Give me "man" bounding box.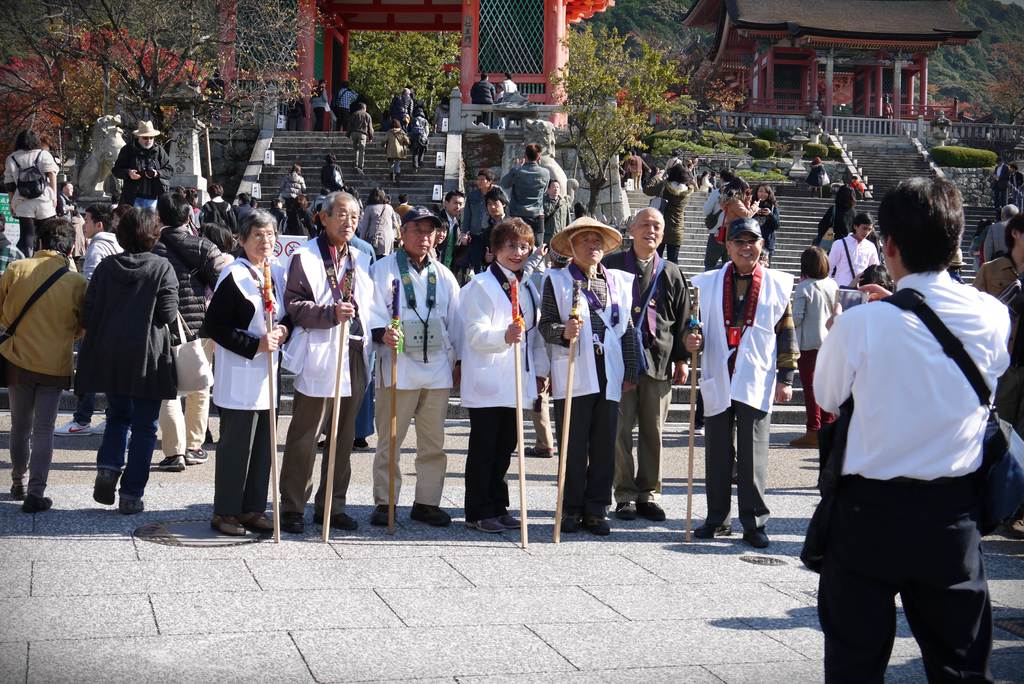
{"left": 687, "top": 220, "right": 799, "bottom": 547}.
